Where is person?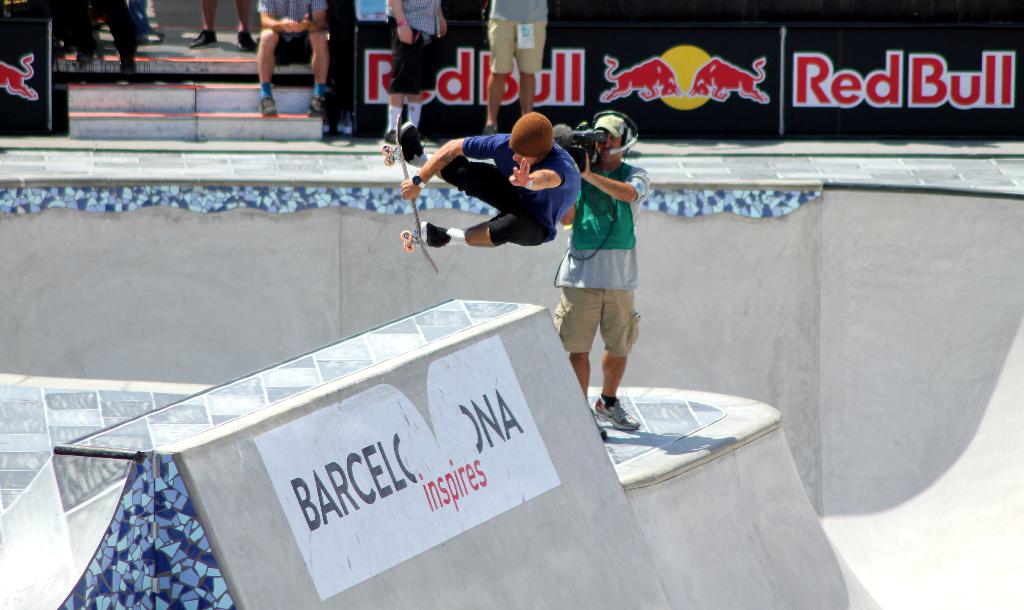
rect(481, 0, 549, 136).
